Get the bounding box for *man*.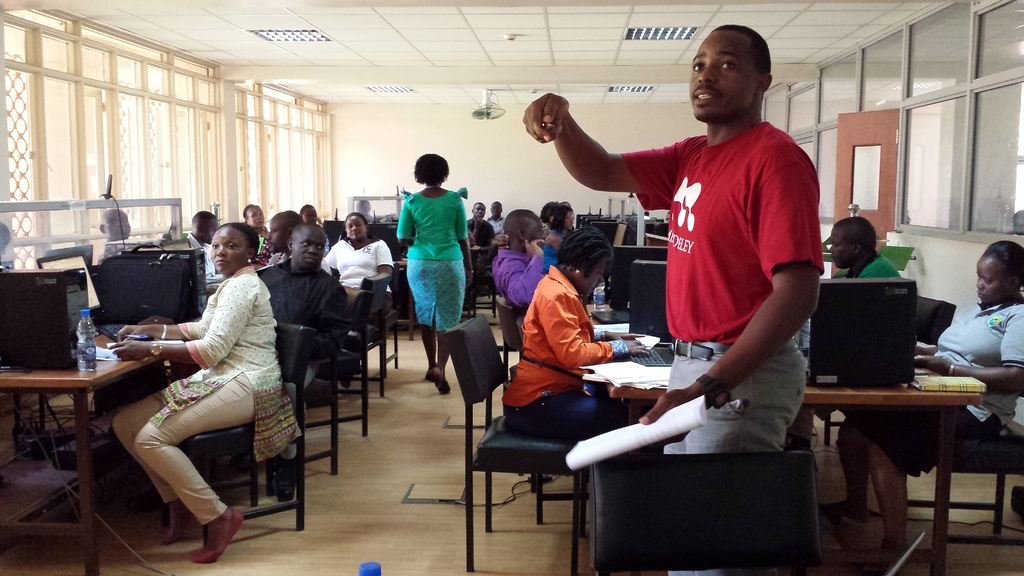
Rect(186, 211, 216, 316).
